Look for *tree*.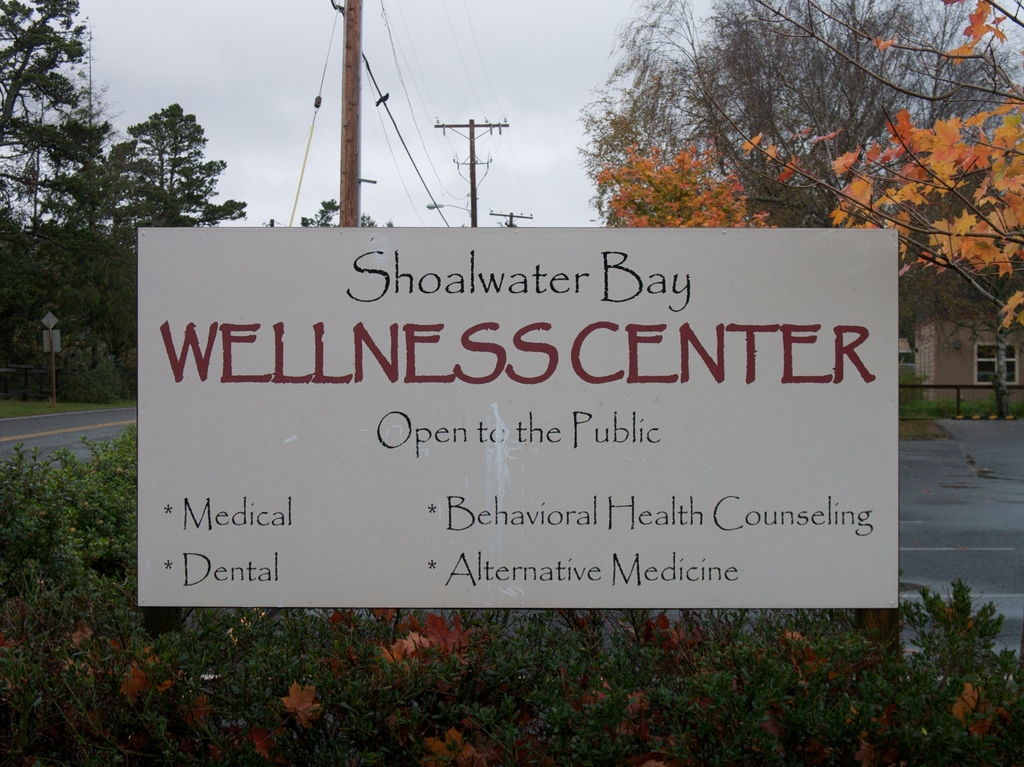
Found: 301/195/395/229.
